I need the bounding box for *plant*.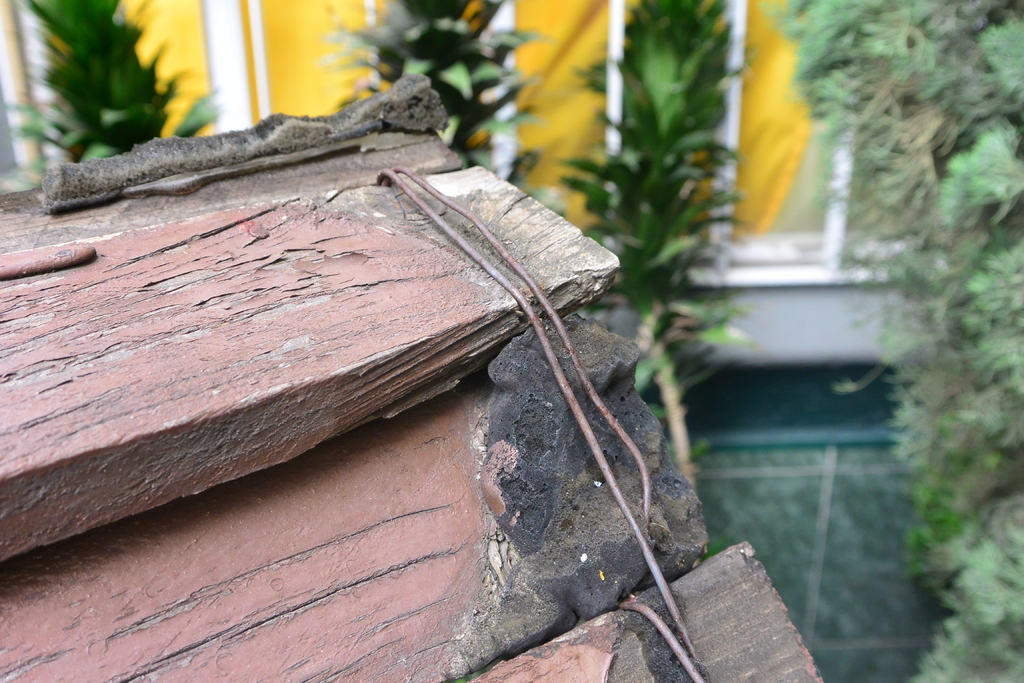
Here it is: 315:0:540:173.
